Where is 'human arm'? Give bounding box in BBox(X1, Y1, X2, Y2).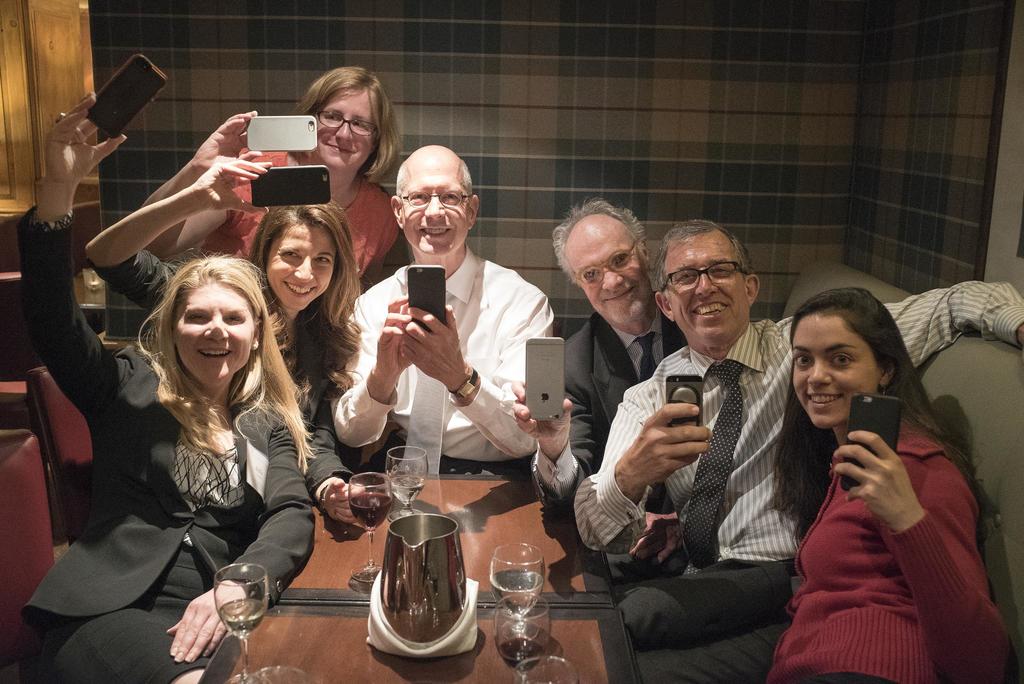
BBox(86, 147, 273, 313).
